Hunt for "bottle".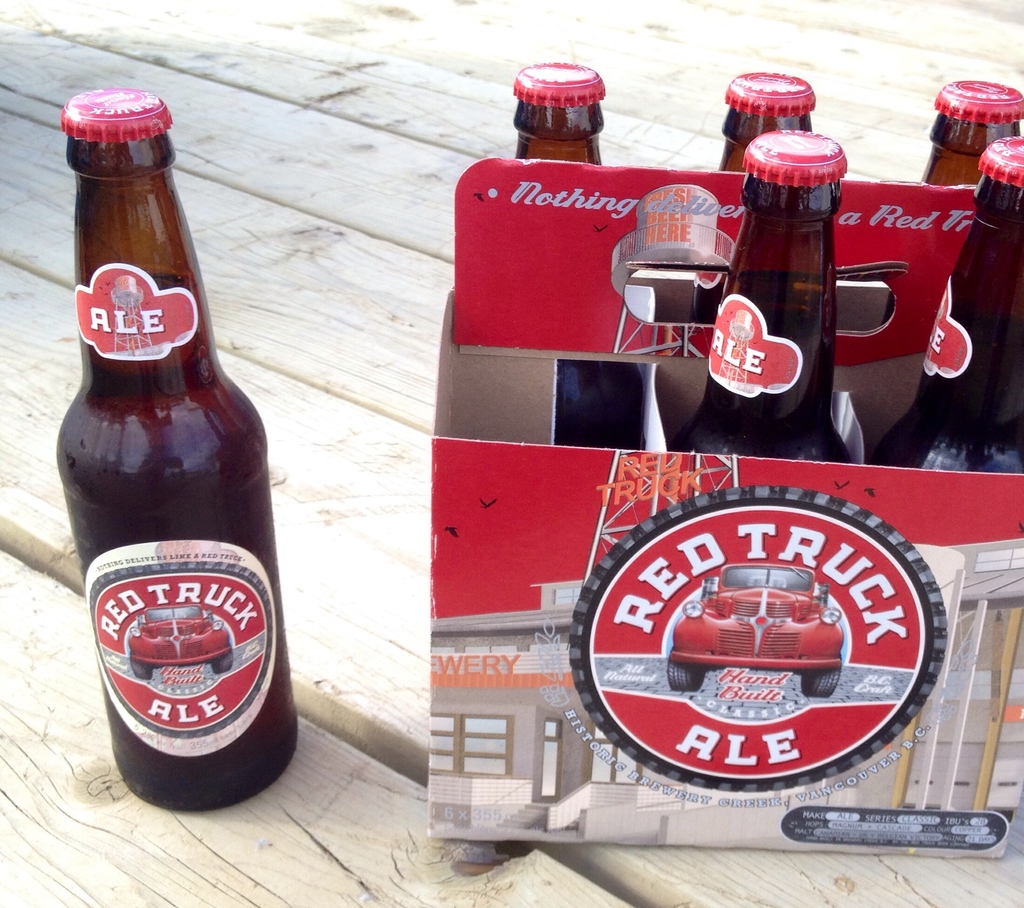
Hunted down at 872, 137, 1023, 474.
